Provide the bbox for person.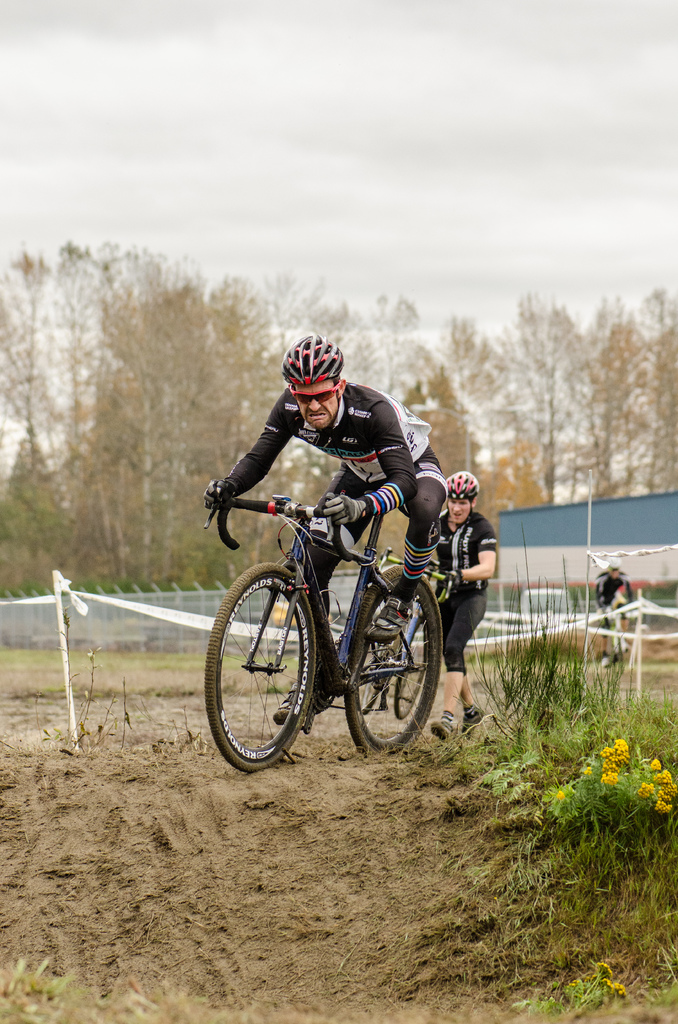
bbox(202, 335, 448, 652).
